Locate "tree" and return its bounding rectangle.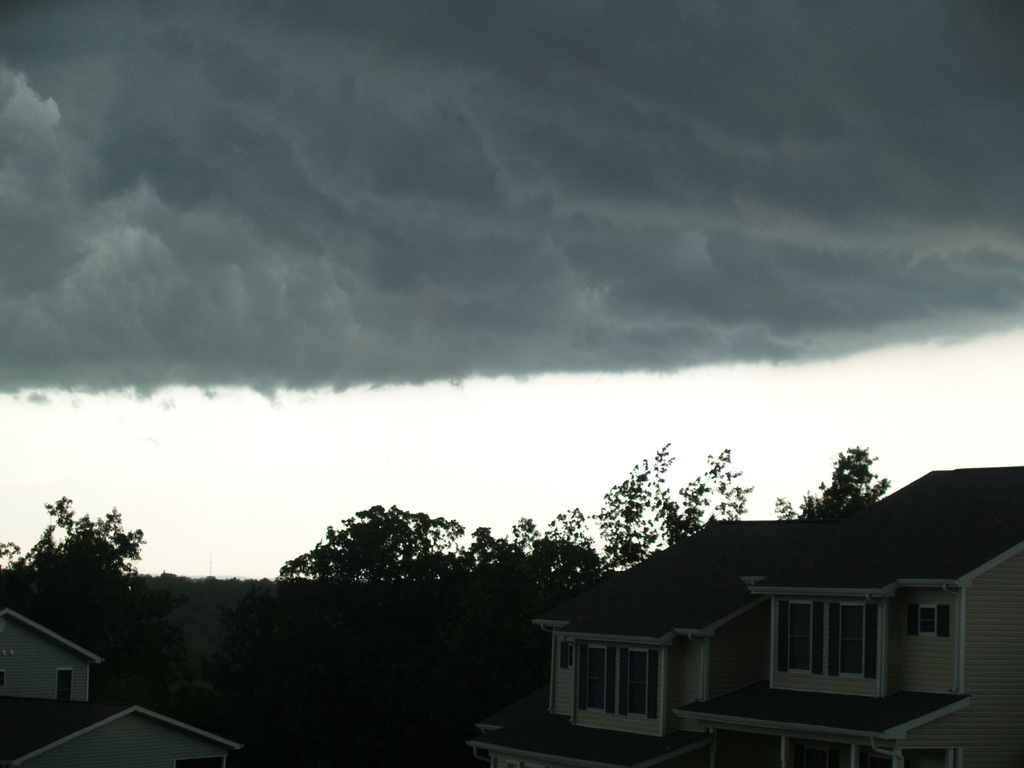
[825, 450, 902, 538].
